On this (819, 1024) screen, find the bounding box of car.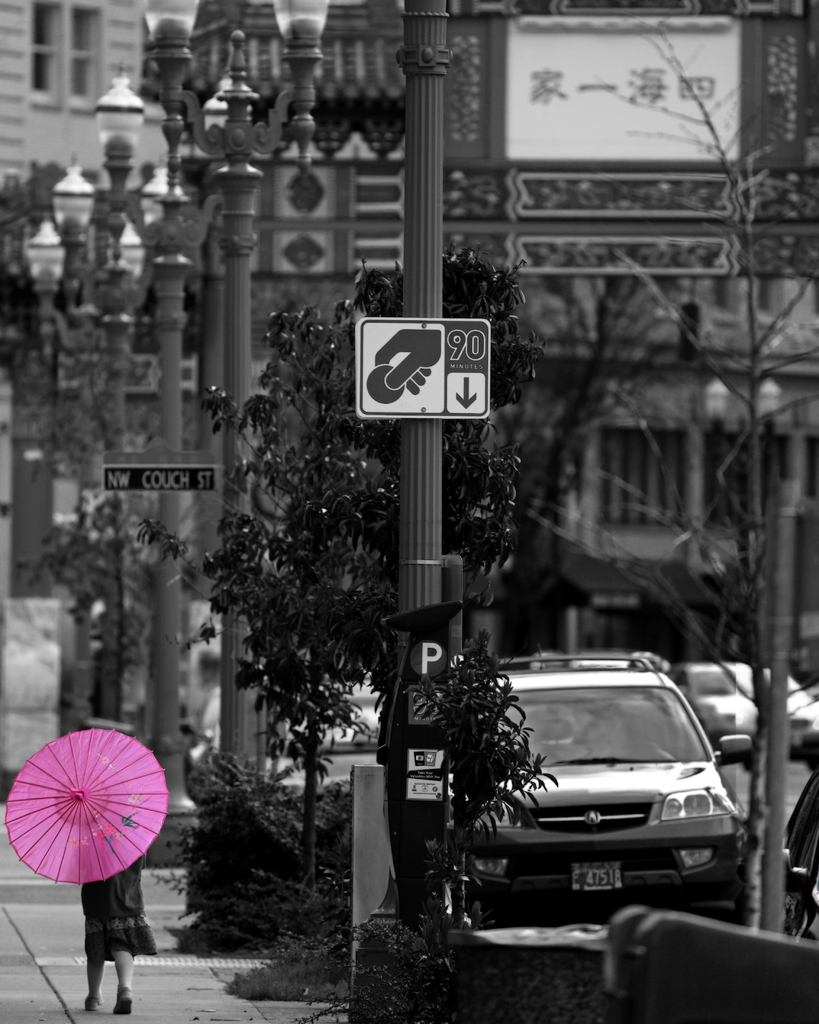
Bounding box: <region>316, 668, 384, 706</region>.
